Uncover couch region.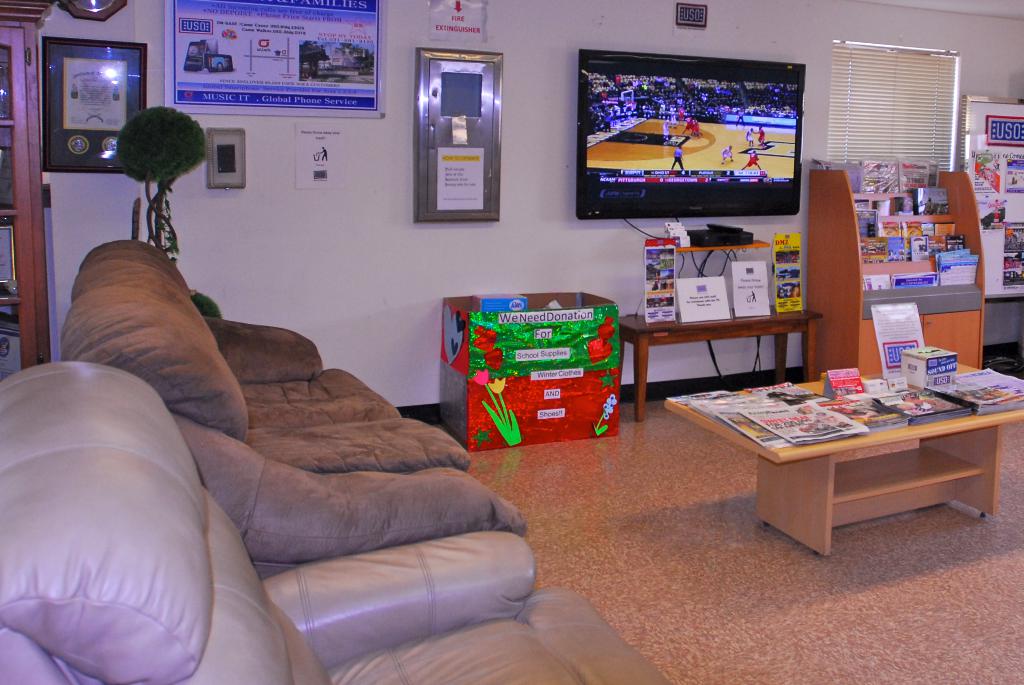
Uncovered: (x1=51, y1=235, x2=527, y2=586).
